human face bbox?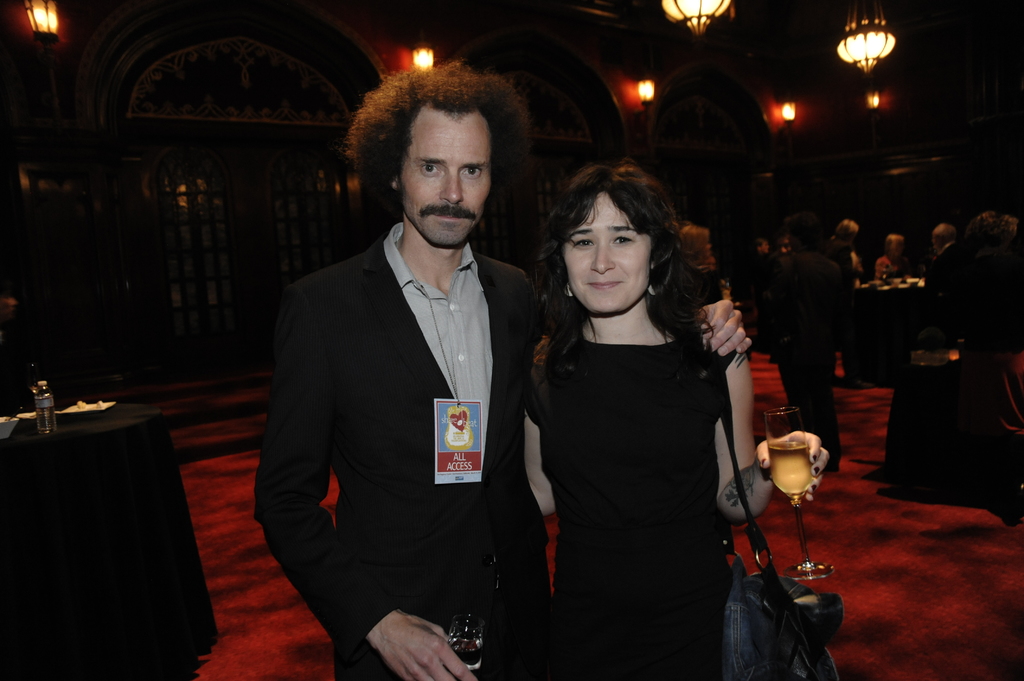
bbox(759, 239, 770, 255)
